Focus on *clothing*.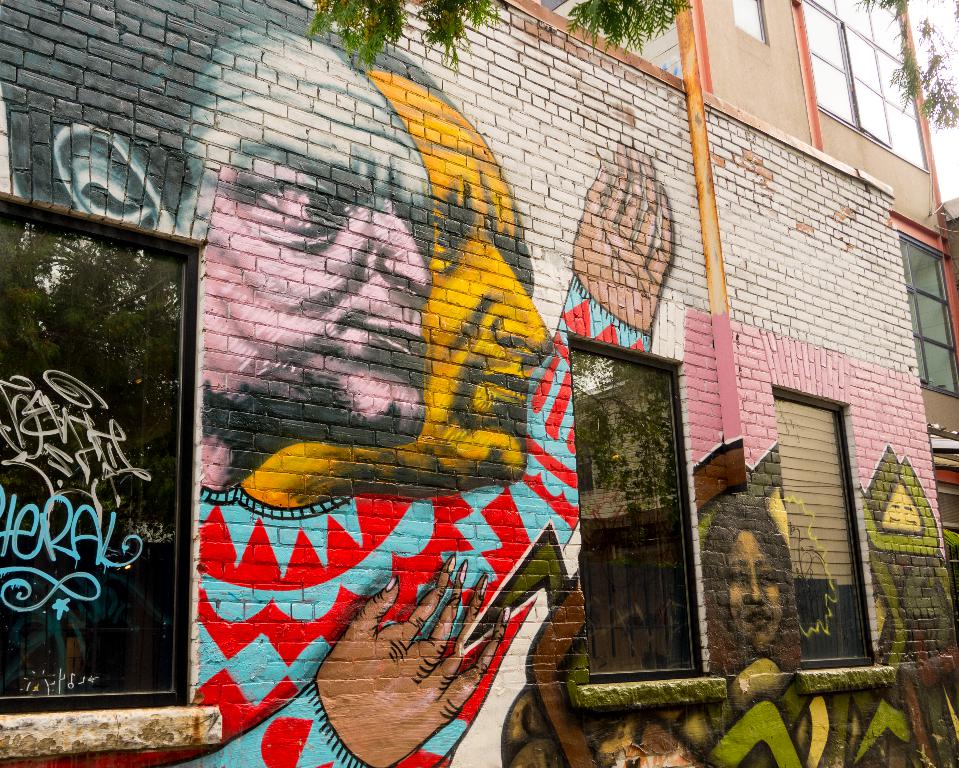
Focused at box=[4, 268, 658, 767].
